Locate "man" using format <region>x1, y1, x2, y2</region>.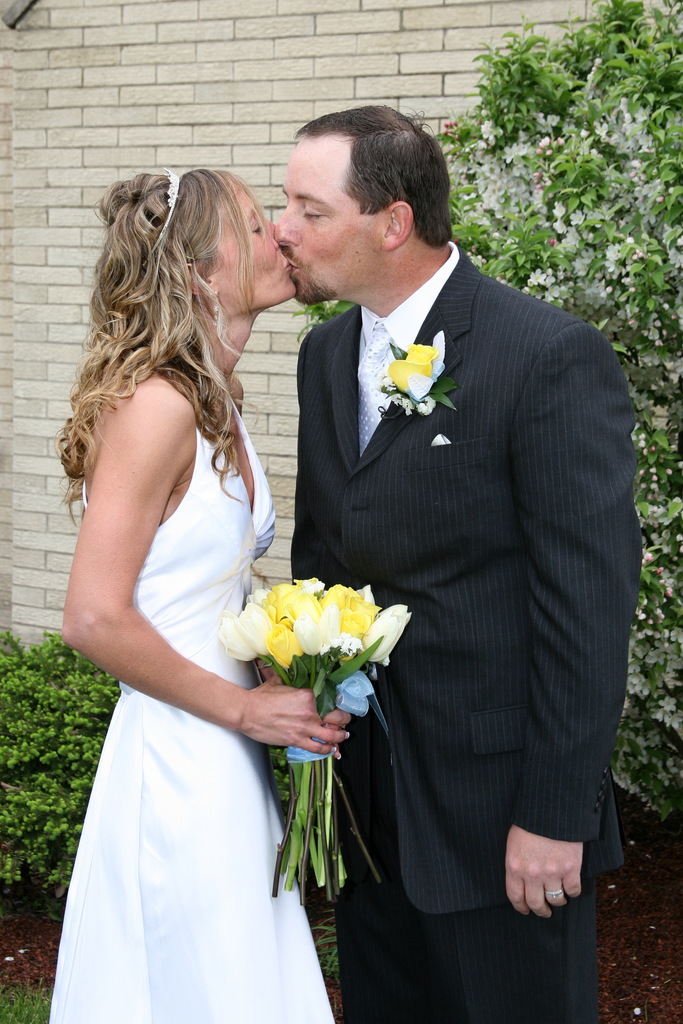
<region>263, 117, 670, 1023</region>.
